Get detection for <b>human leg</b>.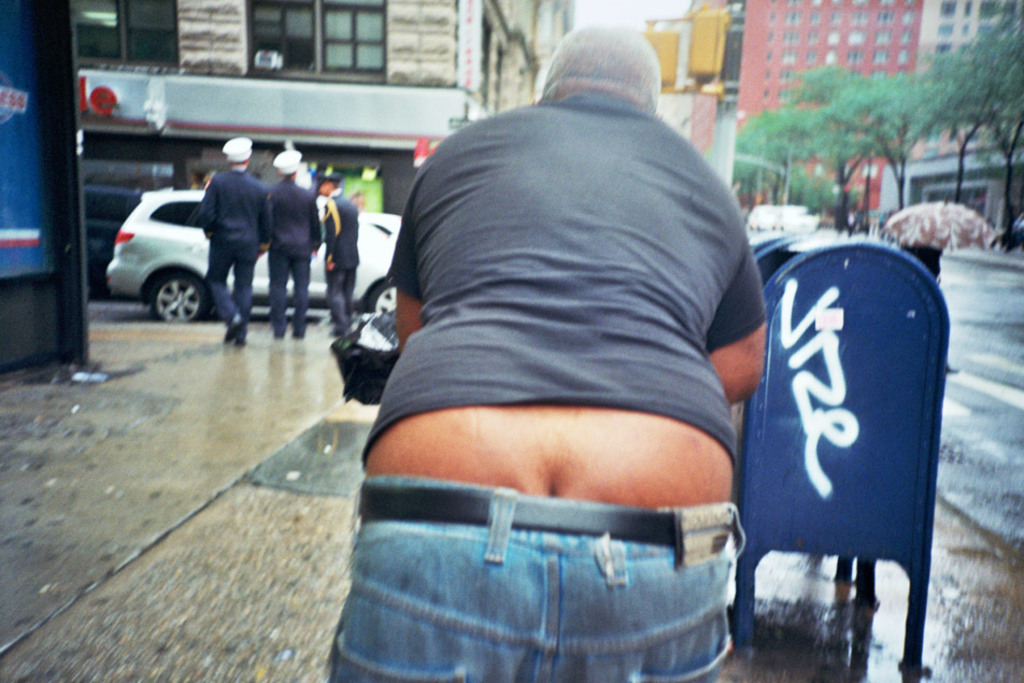
Detection: locate(294, 250, 312, 335).
